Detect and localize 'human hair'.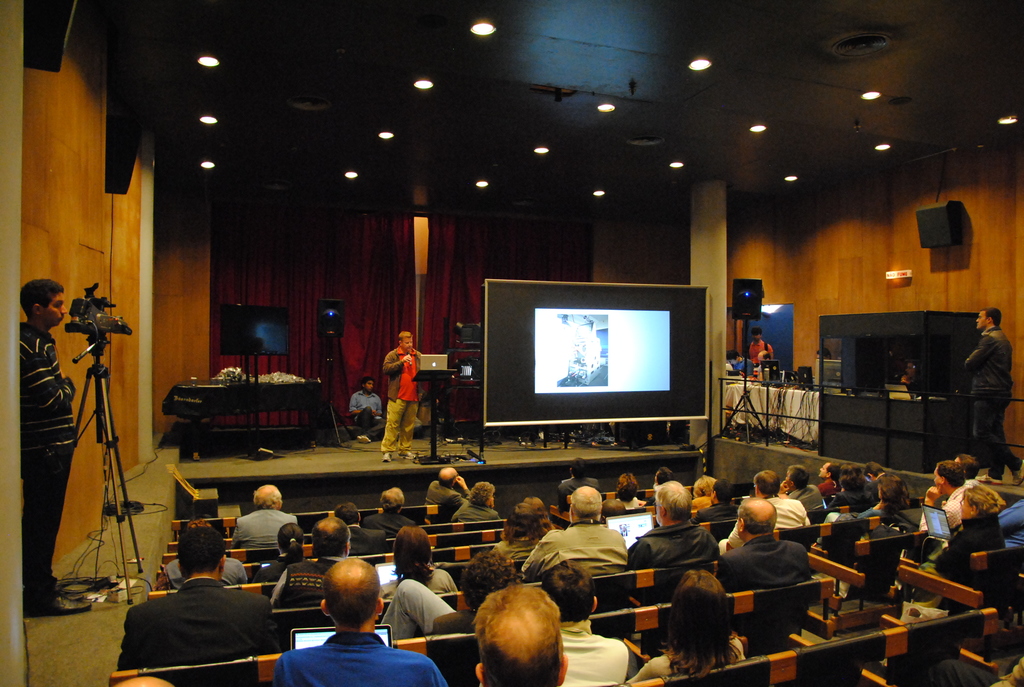
Localized at detection(751, 325, 763, 336).
